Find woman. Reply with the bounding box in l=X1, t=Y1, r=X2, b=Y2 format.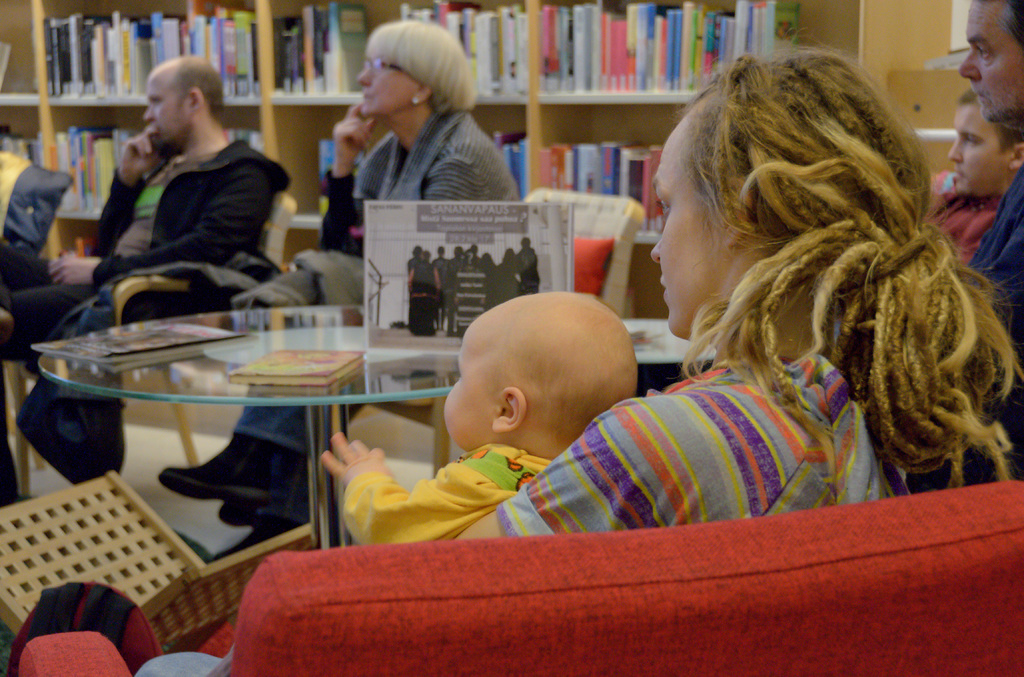
l=154, t=17, r=517, b=534.
